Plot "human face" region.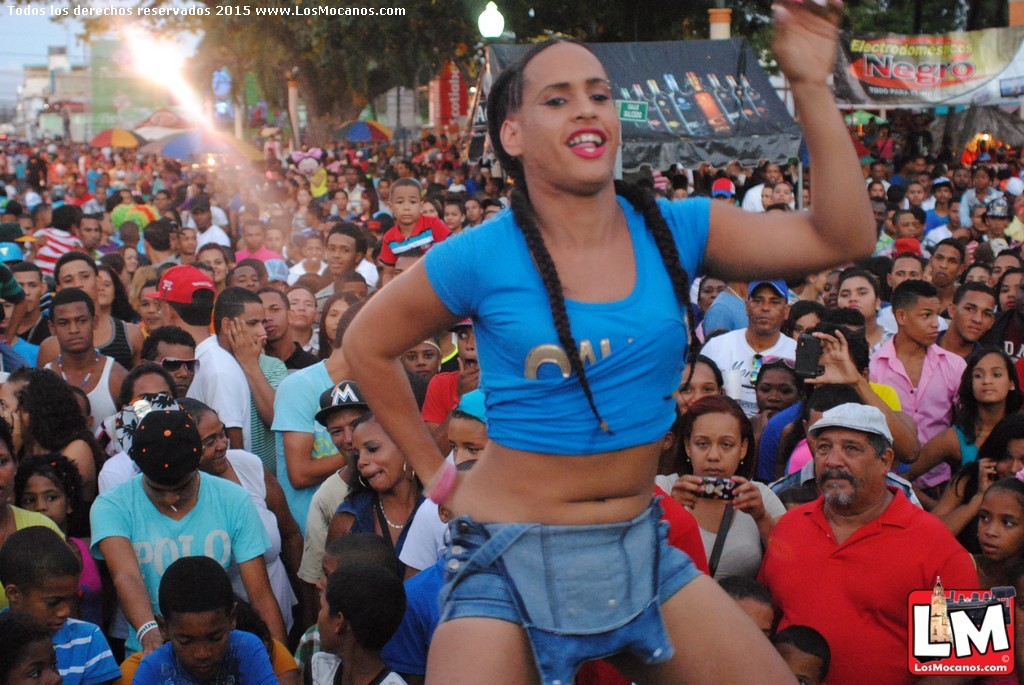
Plotted at l=0, t=443, r=14, b=507.
